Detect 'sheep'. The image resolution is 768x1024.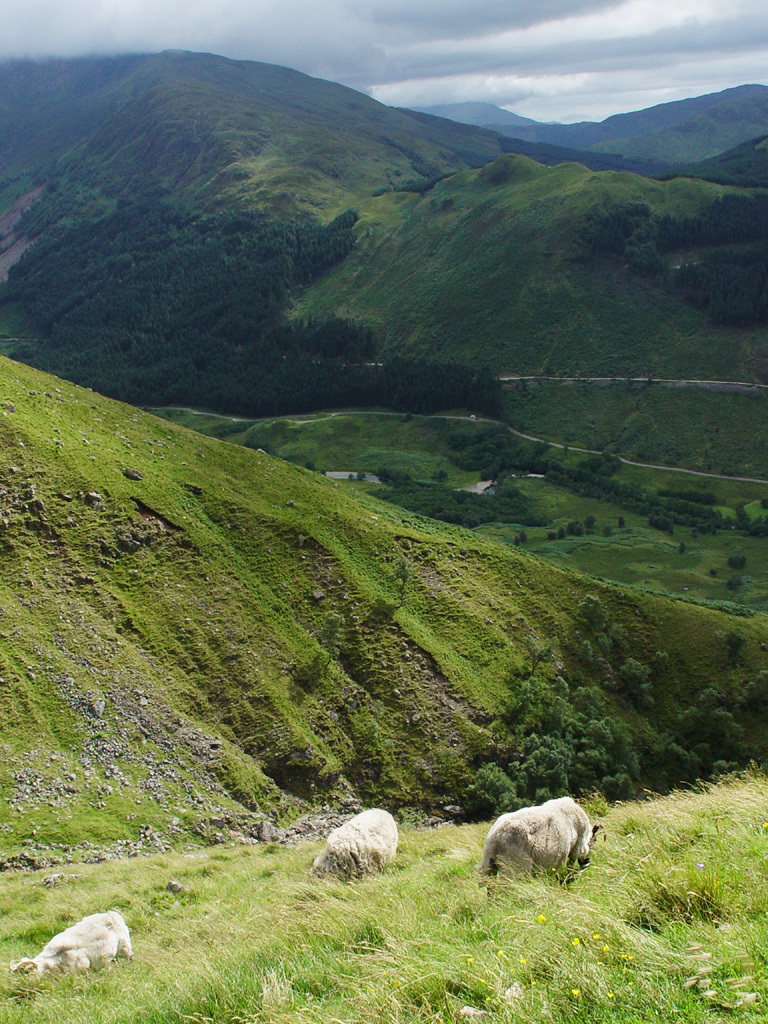
(478,791,600,892).
